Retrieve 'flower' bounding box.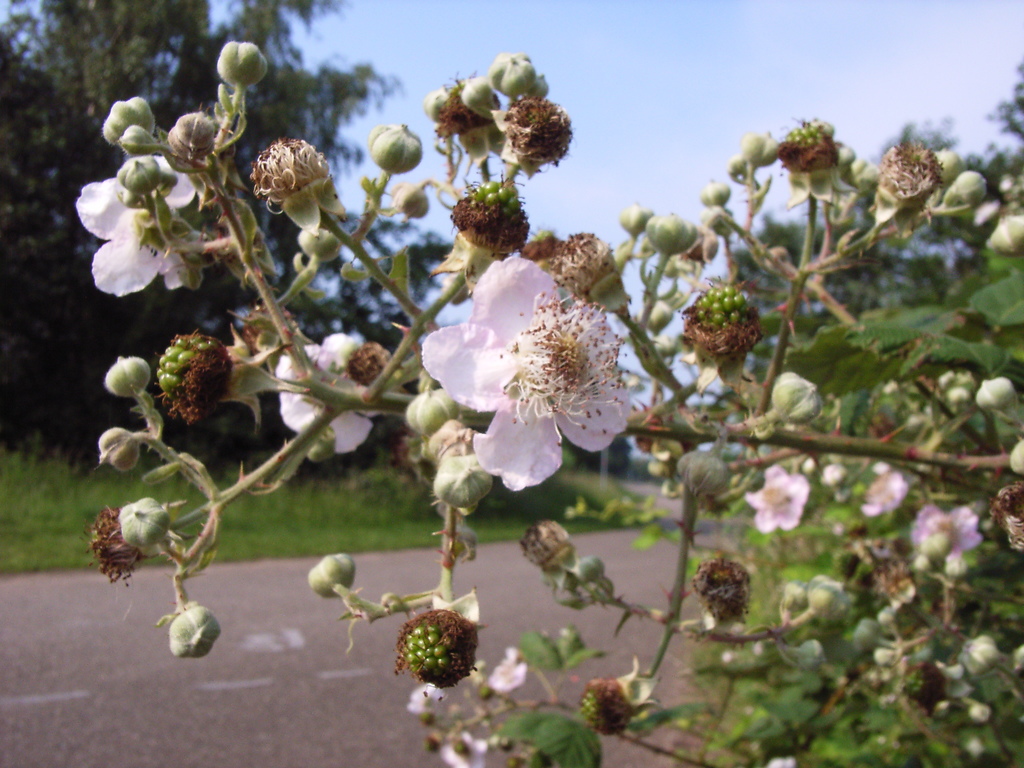
Bounding box: (x1=435, y1=733, x2=488, y2=767).
